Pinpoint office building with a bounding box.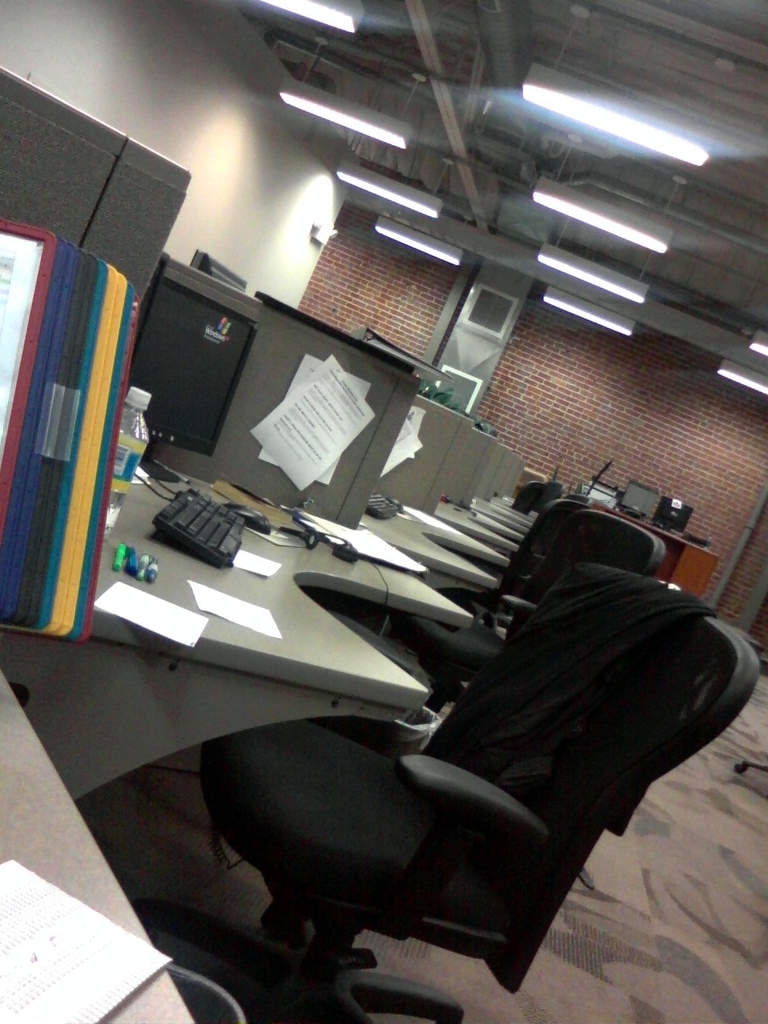
<region>30, 0, 723, 1023</region>.
